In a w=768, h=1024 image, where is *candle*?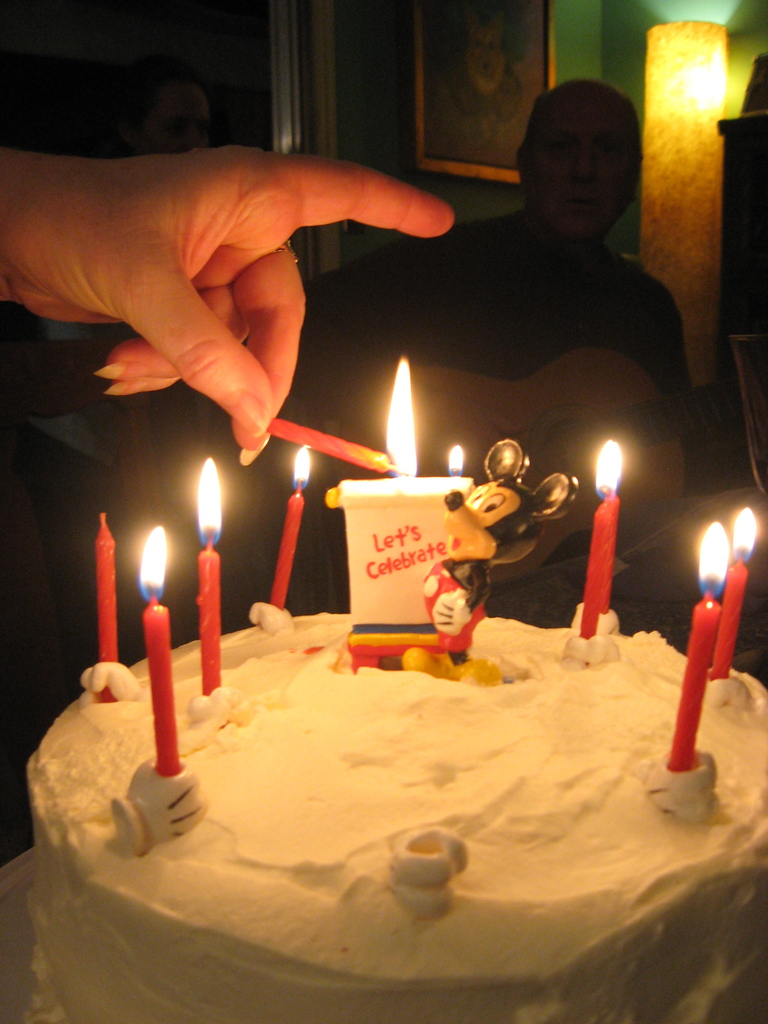
BBox(100, 507, 122, 699).
